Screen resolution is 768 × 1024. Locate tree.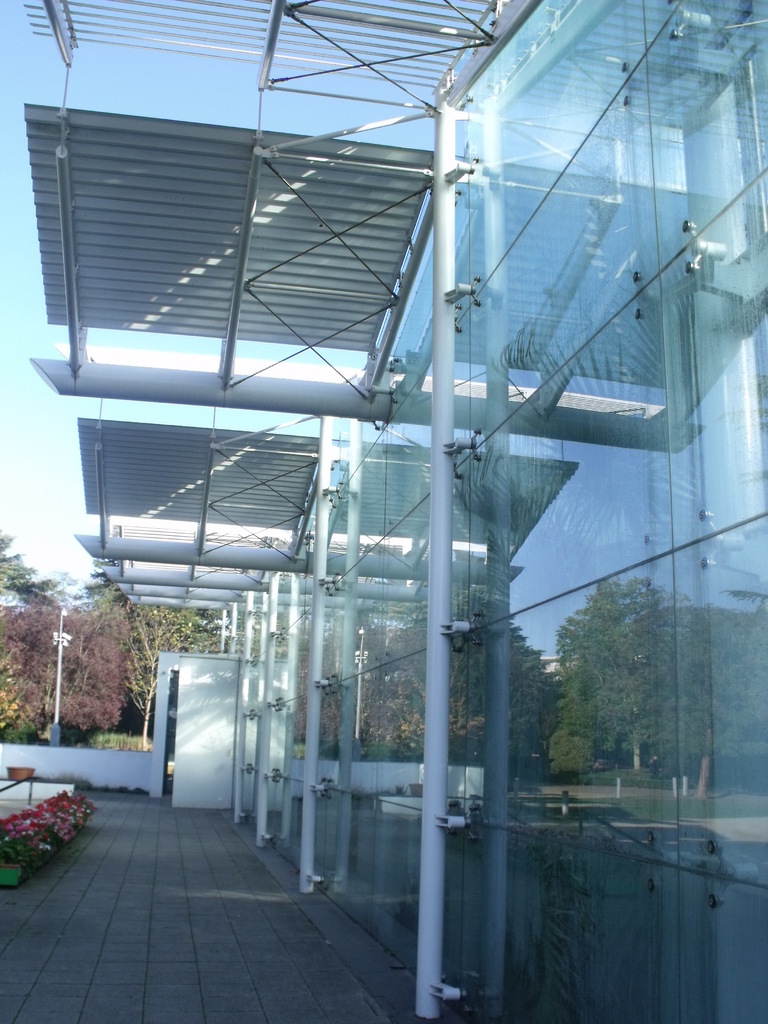
0 524 150 744.
